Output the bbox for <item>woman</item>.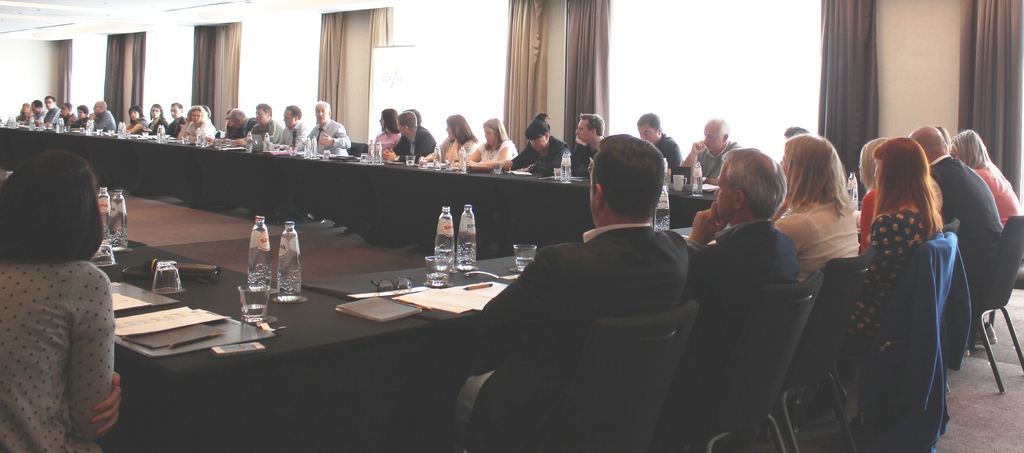
select_region(367, 109, 400, 157).
